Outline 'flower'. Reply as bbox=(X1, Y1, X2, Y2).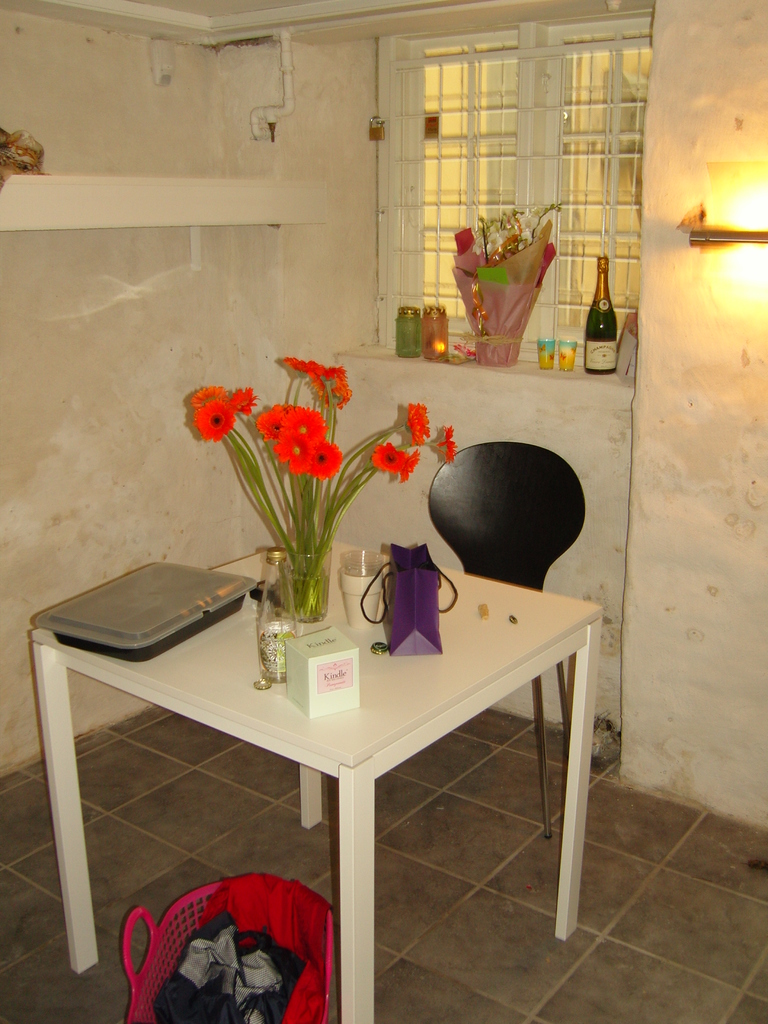
bbox=(406, 399, 431, 447).
